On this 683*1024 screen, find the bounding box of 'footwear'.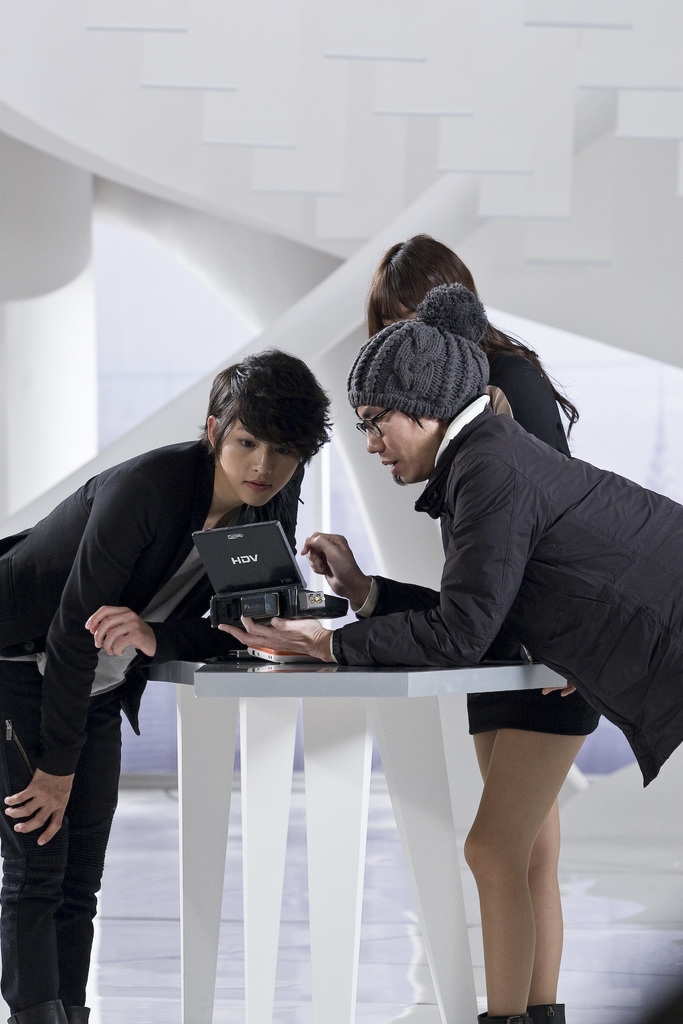
Bounding box: (7, 999, 71, 1023).
